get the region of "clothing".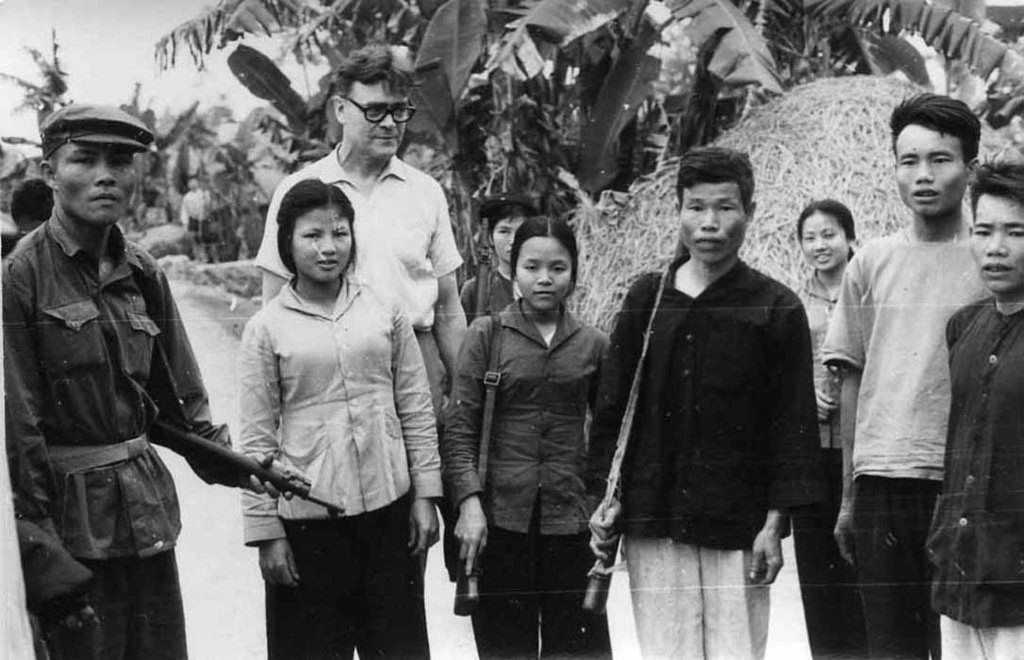
<region>930, 284, 1023, 659</region>.
